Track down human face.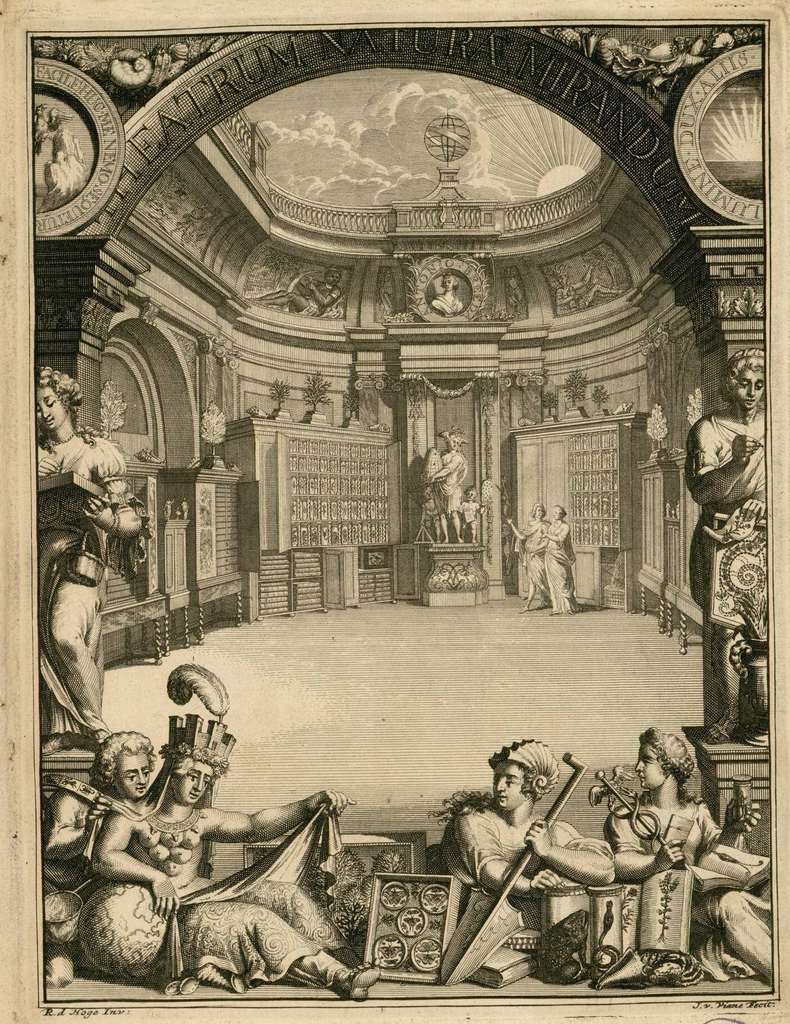
Tracked to bbox=[174, 760, 216, 803].
